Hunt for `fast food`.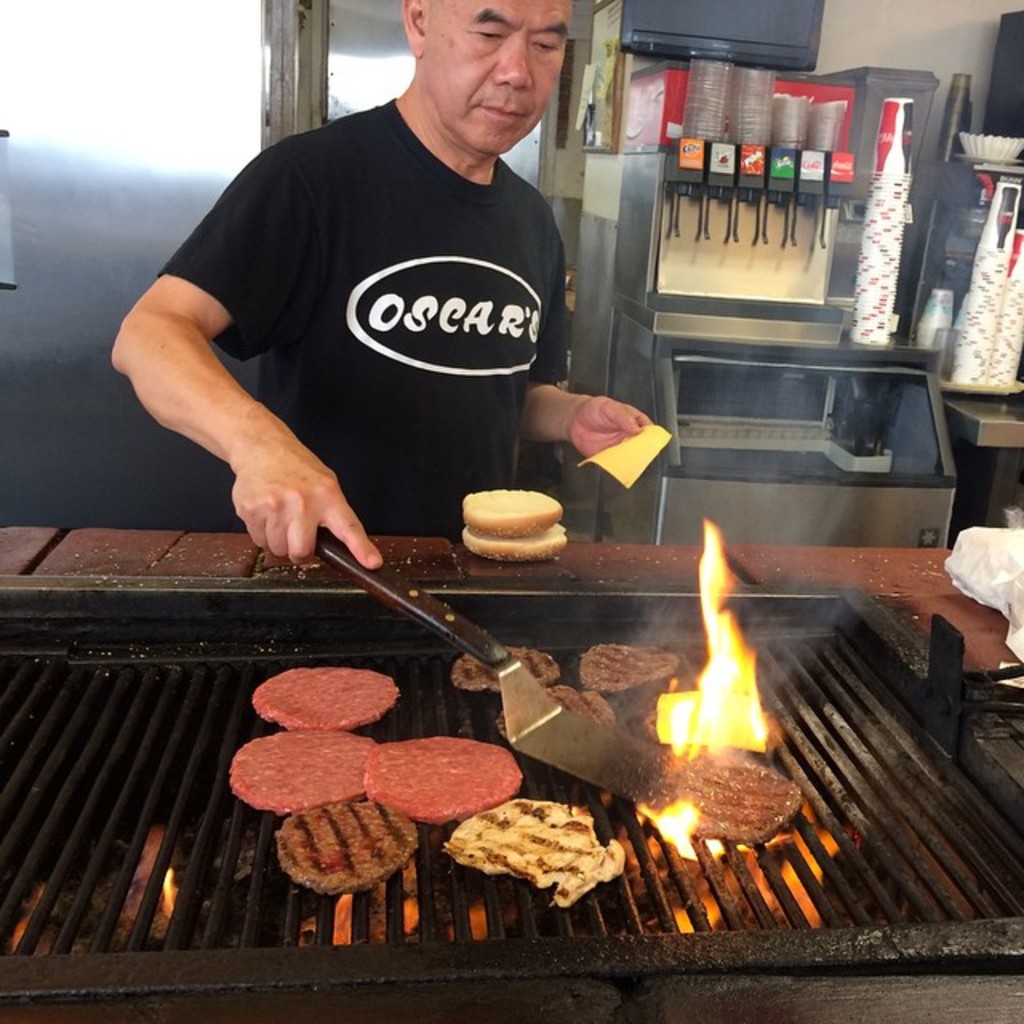
Hunted down at 550,685,606,731.
